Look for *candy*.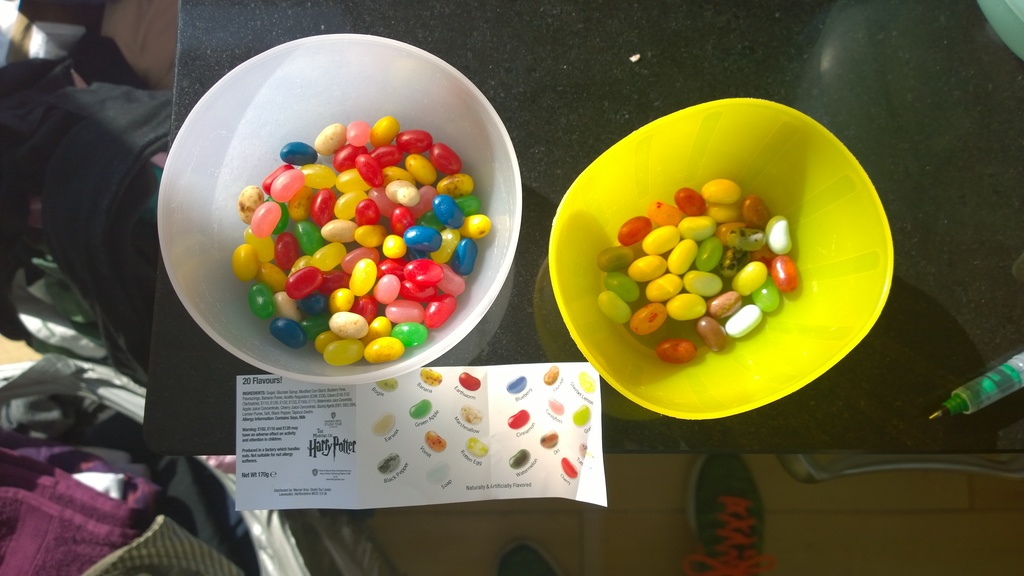
Found: locate(226, 116, 496, 367).
